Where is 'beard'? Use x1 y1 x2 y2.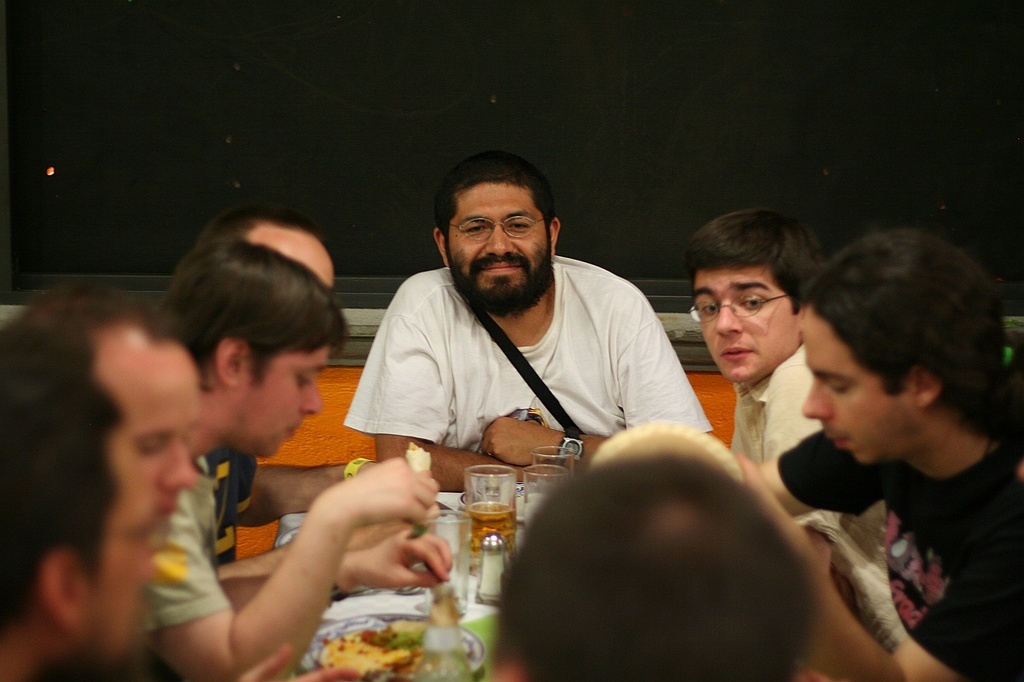
442 238 555 319.
